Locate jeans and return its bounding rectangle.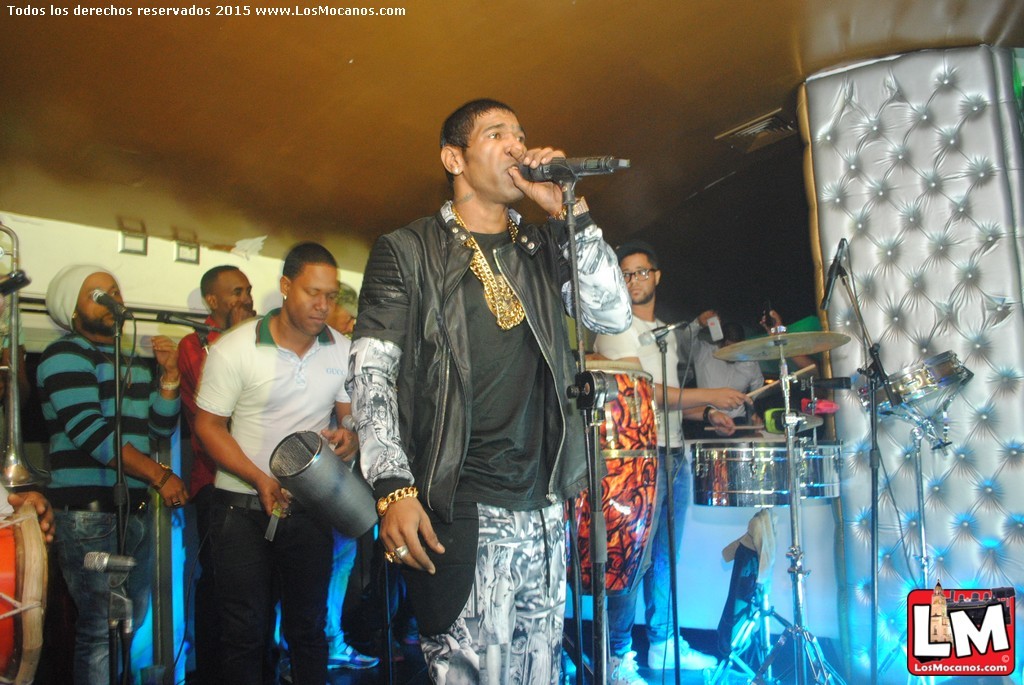
BBox(35, 512, 138, 675).
